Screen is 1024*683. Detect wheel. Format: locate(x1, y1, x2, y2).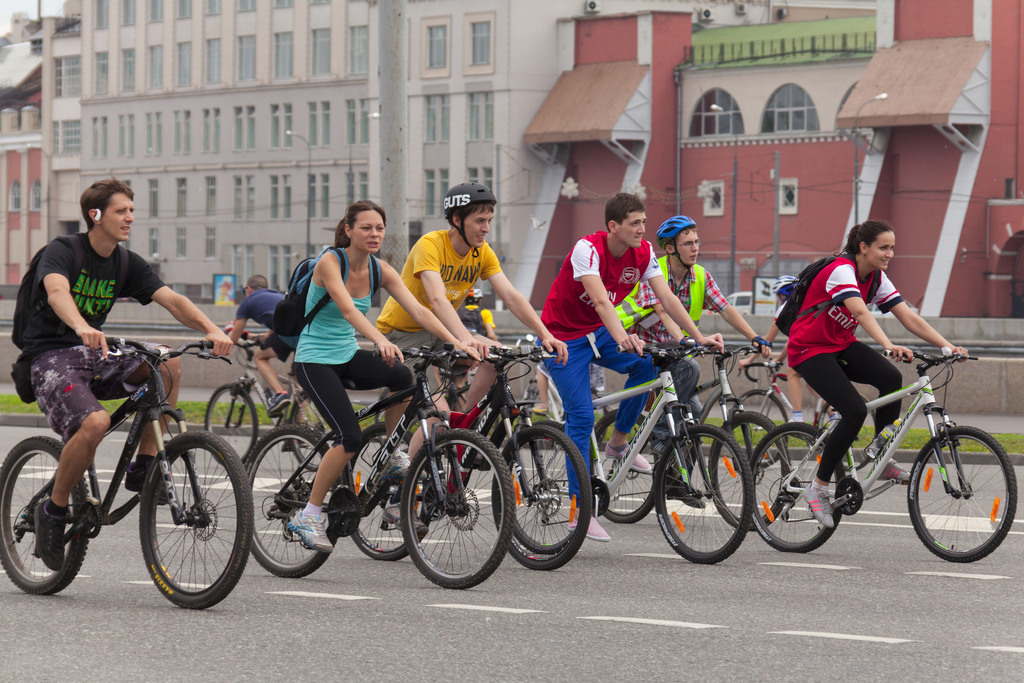
locate(918, 438, 1009, 561).
